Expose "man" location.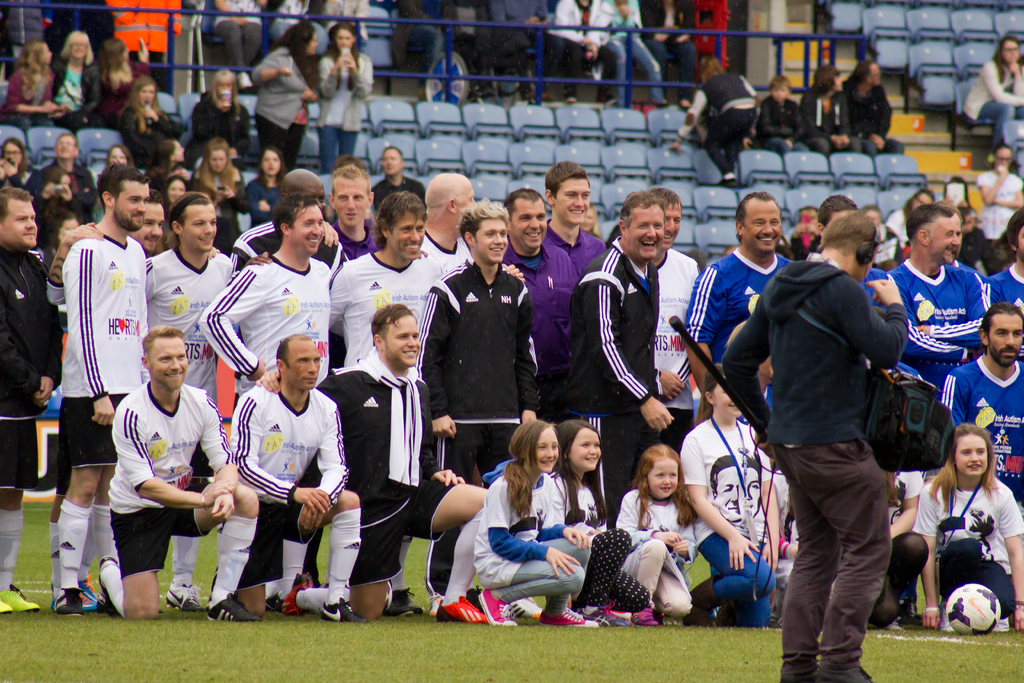
Exposed at locate(99, 323, 264, 619).
